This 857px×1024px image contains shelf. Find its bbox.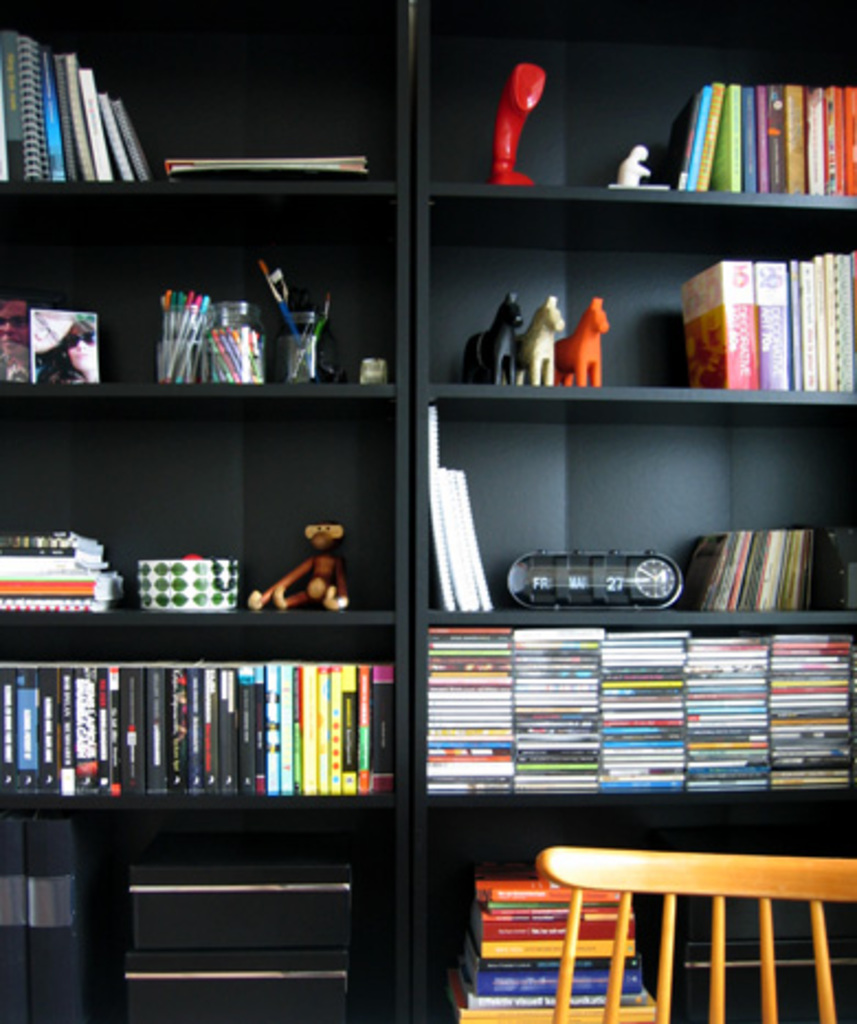
box=[0, 0, 418, 1022].
